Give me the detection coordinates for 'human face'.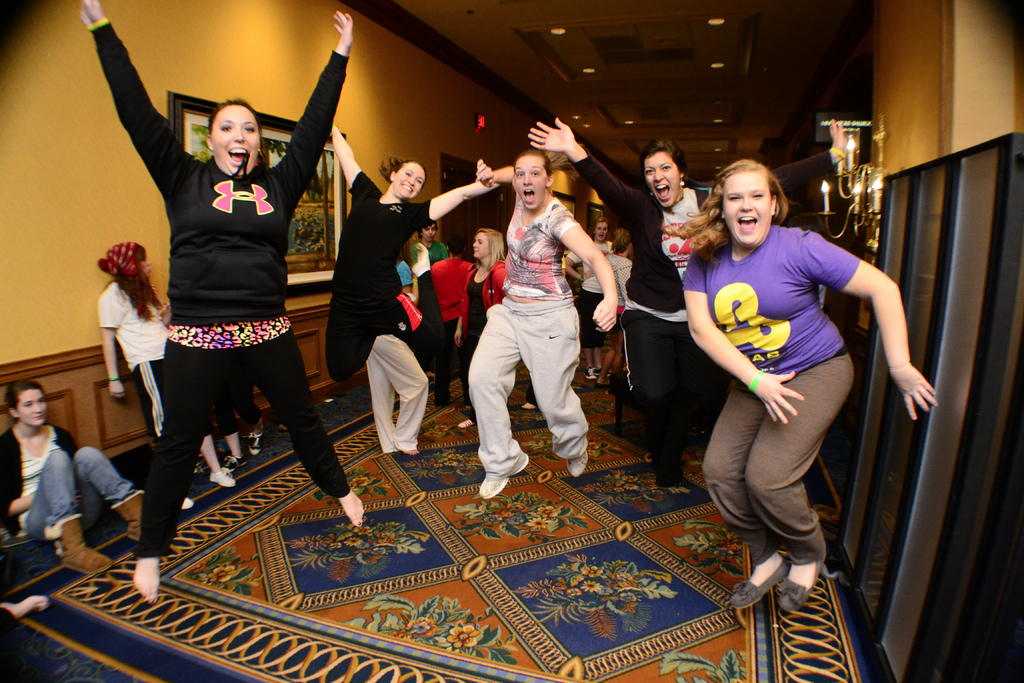
[left=724, top=167, right=774, bottom=245].
